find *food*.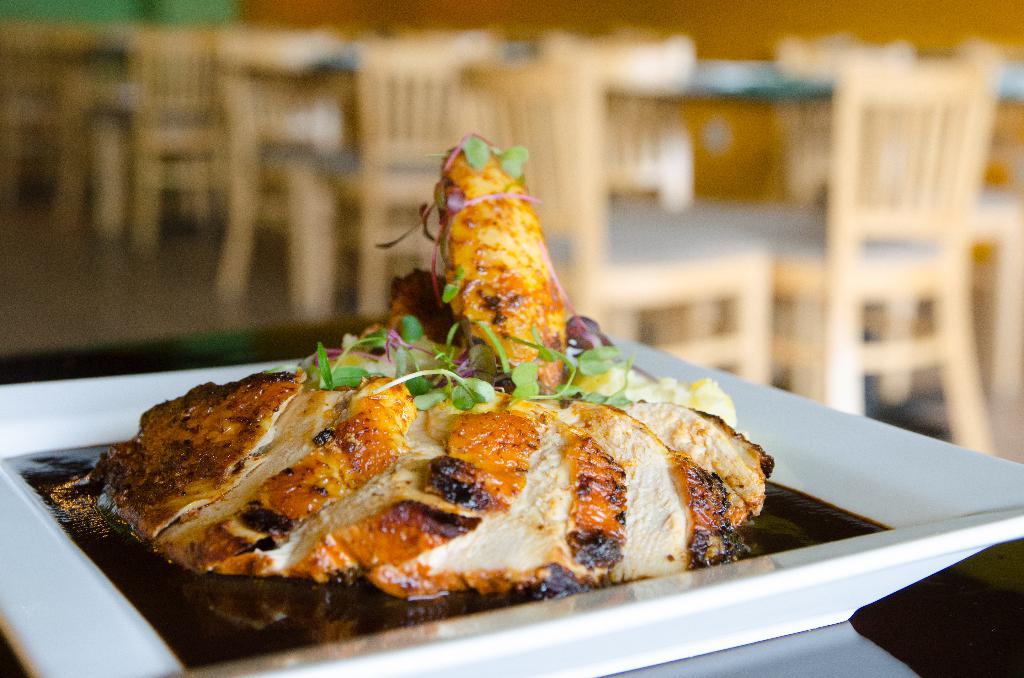
138, 273, 819, 602.
